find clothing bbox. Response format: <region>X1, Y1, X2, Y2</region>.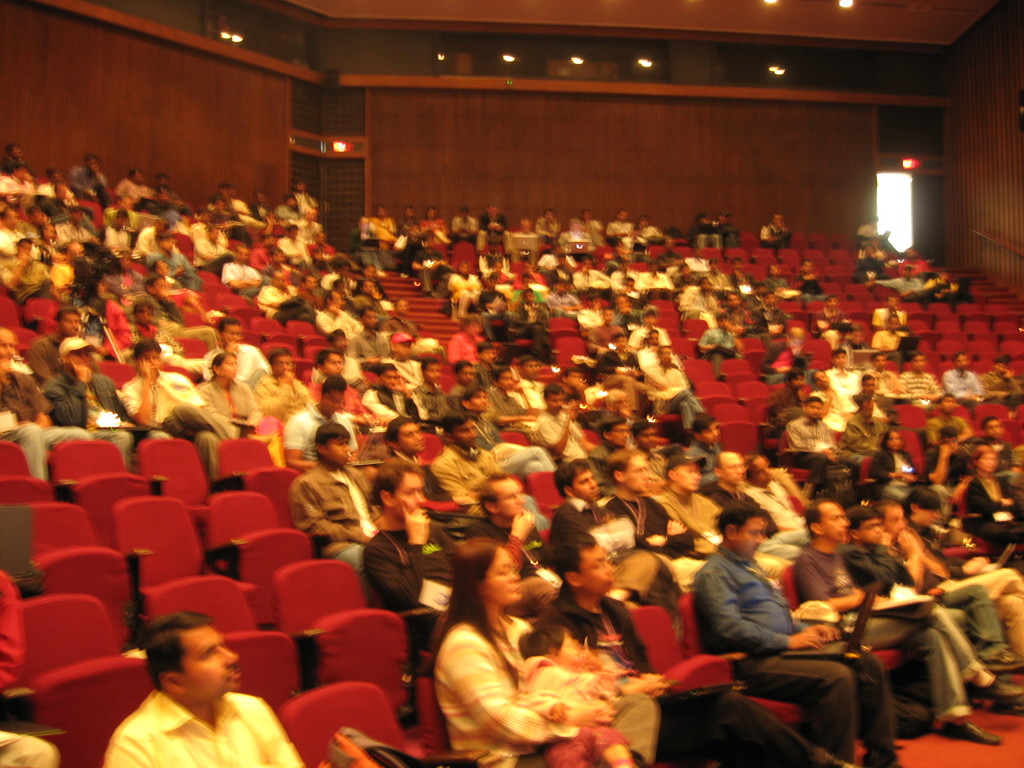
<region>283, 404, 358, 463</region>.
